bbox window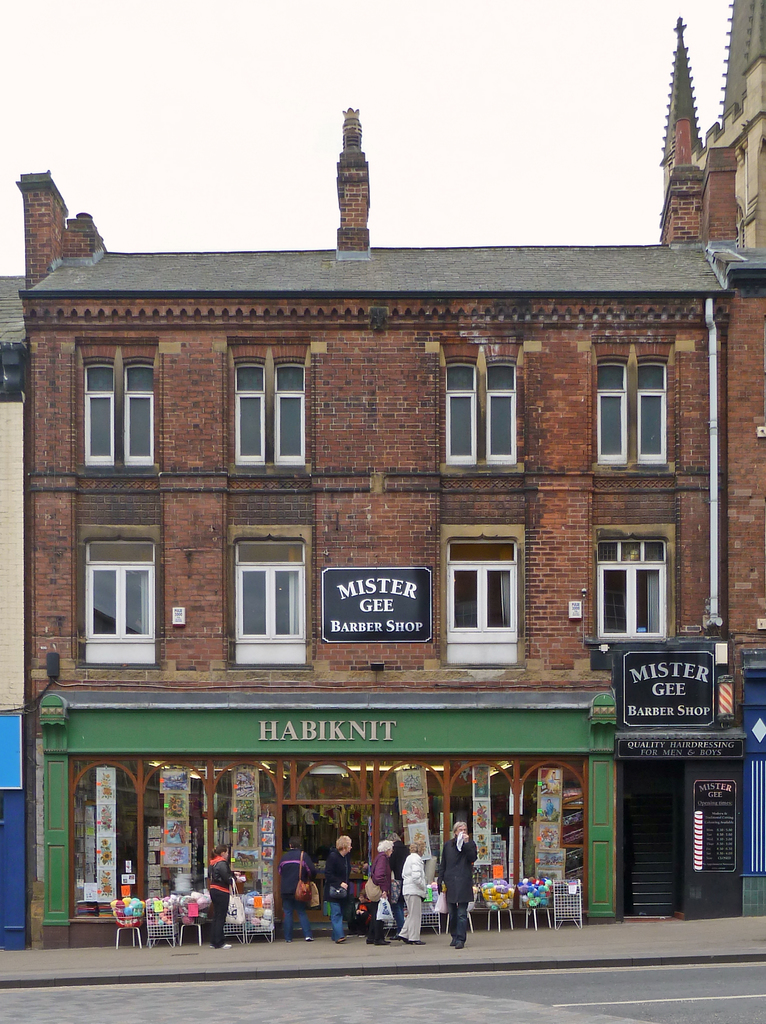
locate(438, 340, 526, 475)
